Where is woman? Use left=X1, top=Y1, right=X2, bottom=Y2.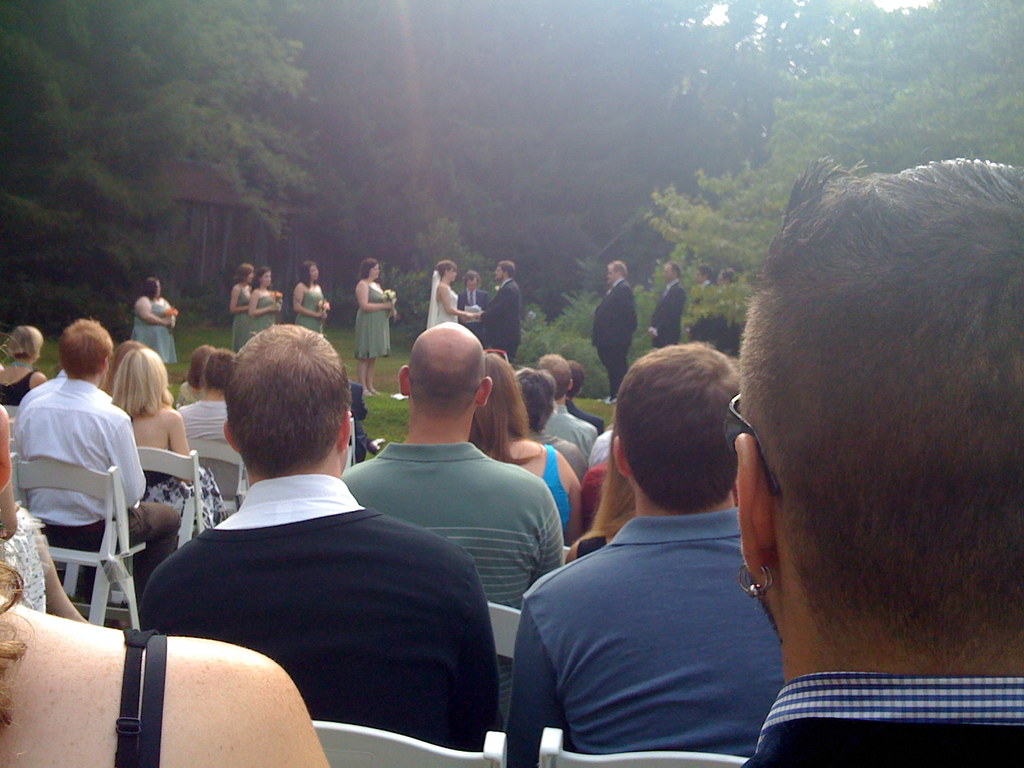
left=0, top=406, right=330, bottom=767.
